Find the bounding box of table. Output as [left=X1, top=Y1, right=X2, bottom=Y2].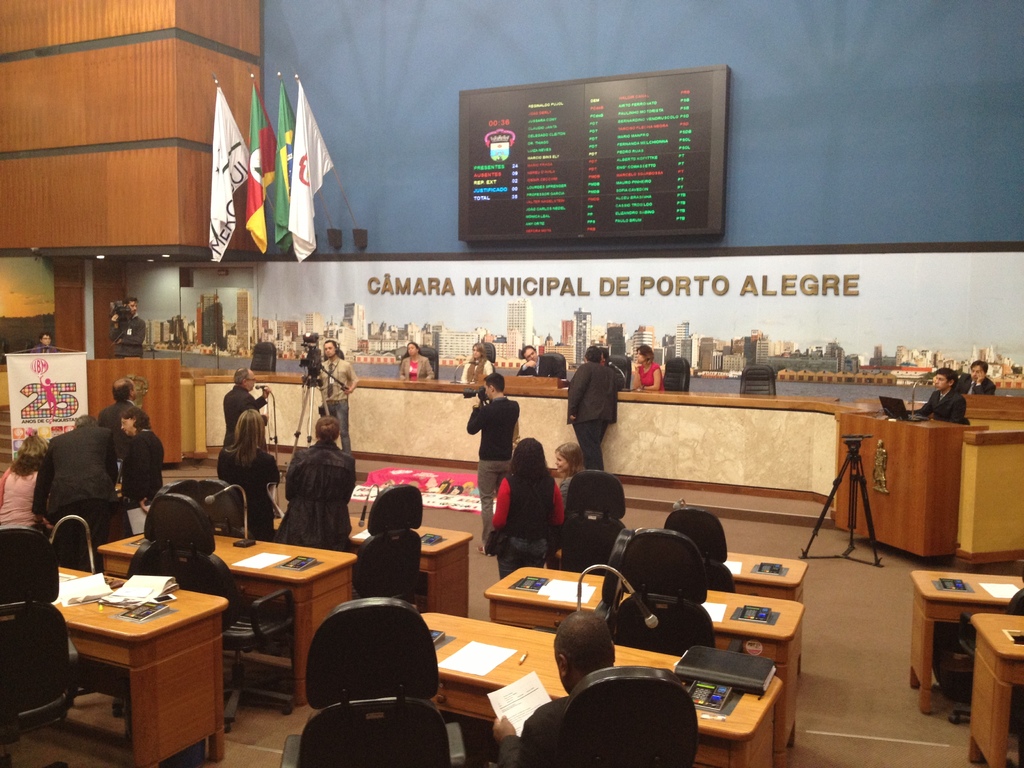
[left=555, top=529, right=812, bottom=683].
